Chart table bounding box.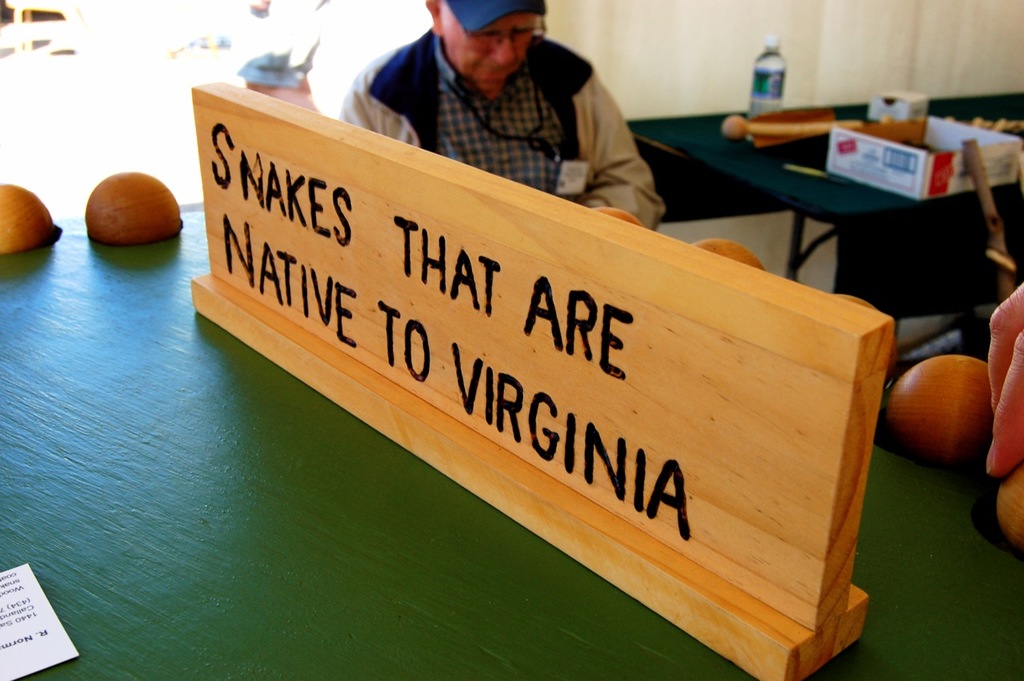
Charted: <box>630,90,1023,276</box>.
